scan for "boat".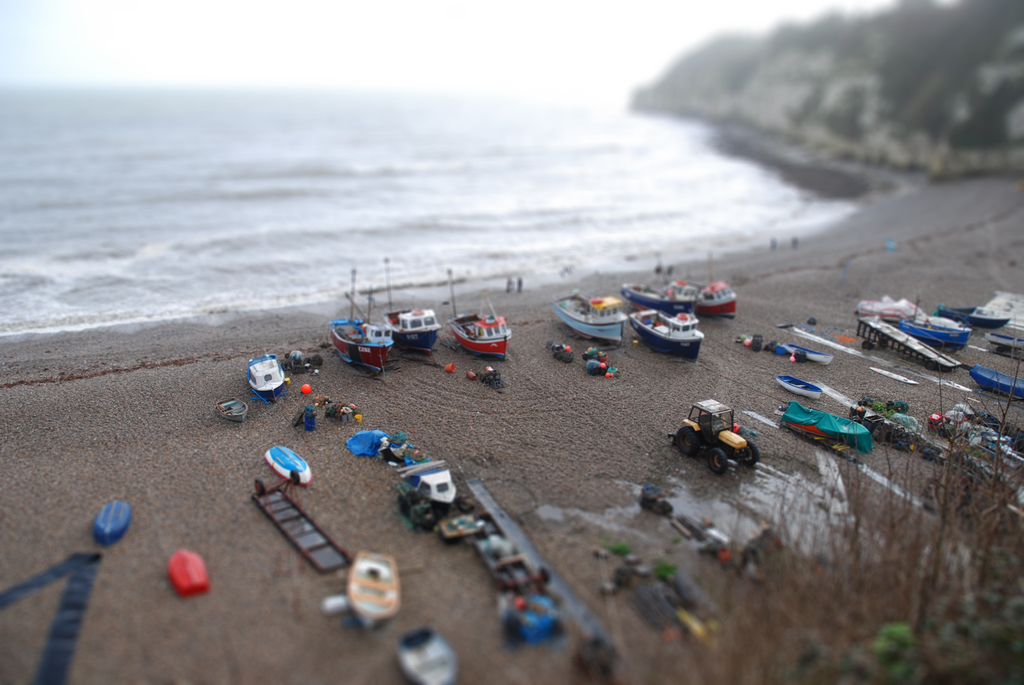
Scan result: crop(96, 496, 133, 542).
